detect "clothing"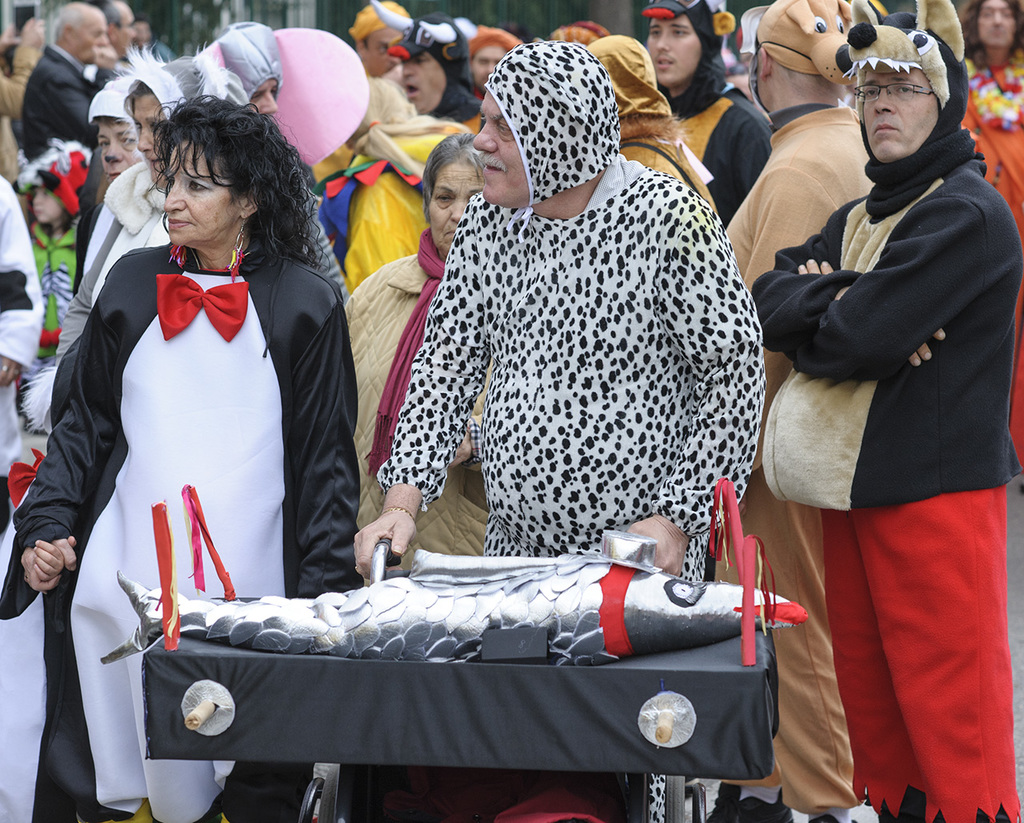
l=0, t=243, r=364, b=822
